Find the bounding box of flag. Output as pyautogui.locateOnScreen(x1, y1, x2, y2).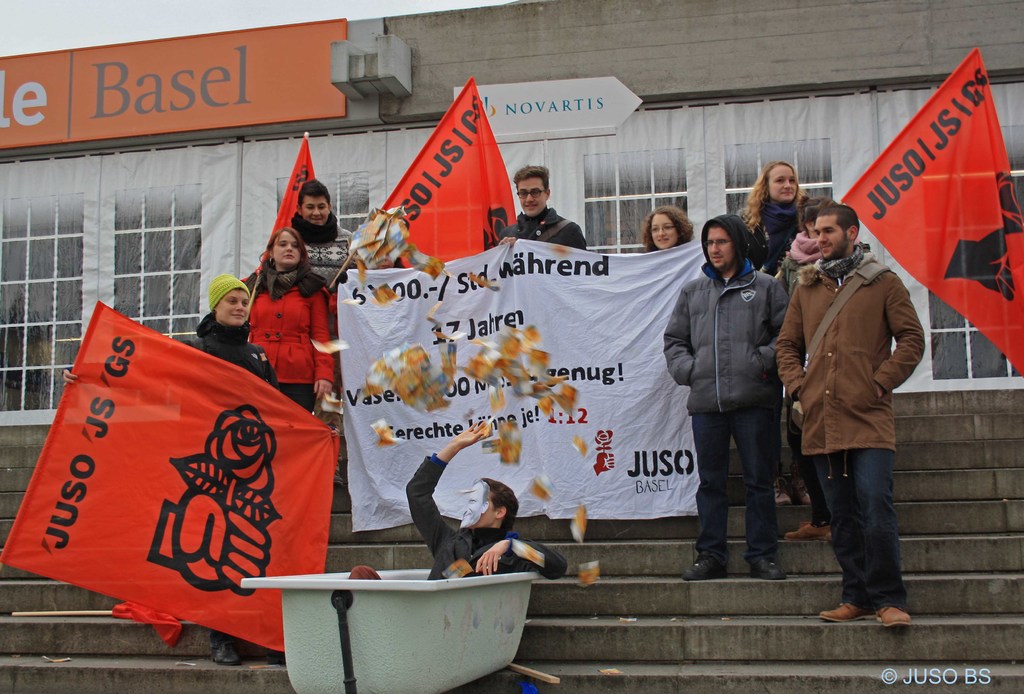
pyautogui.locateOnScreen(369, 81, 529, 263).
